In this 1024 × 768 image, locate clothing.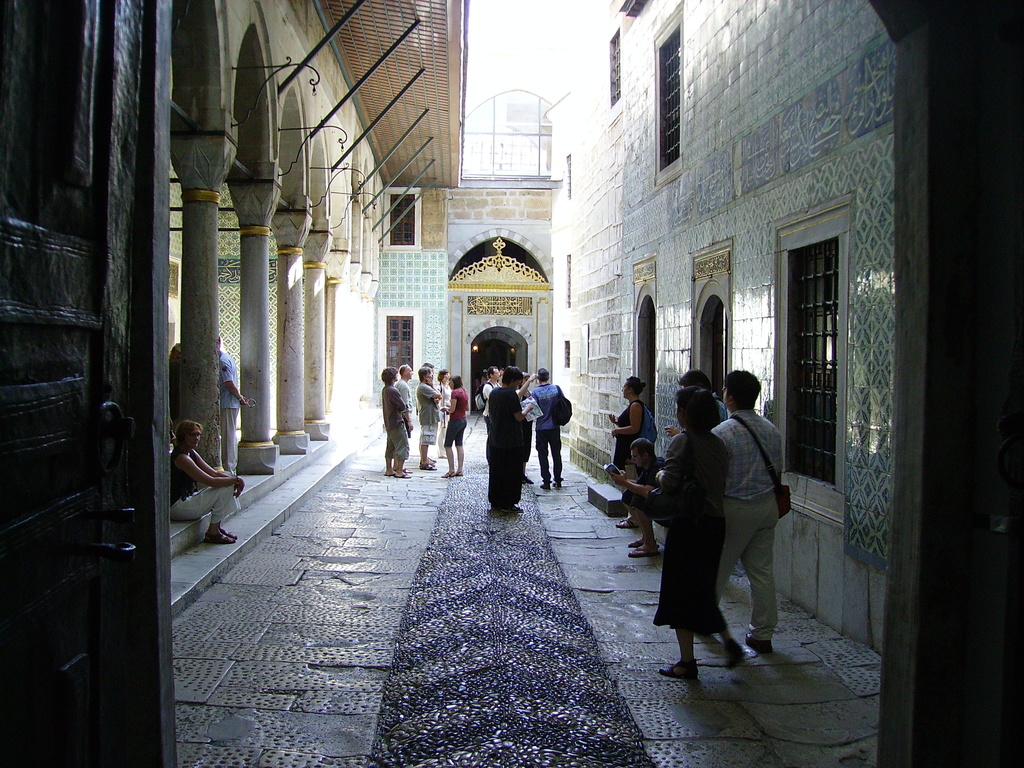
Bounding box: x1=530 y1=378 x2=563 y2=477.
